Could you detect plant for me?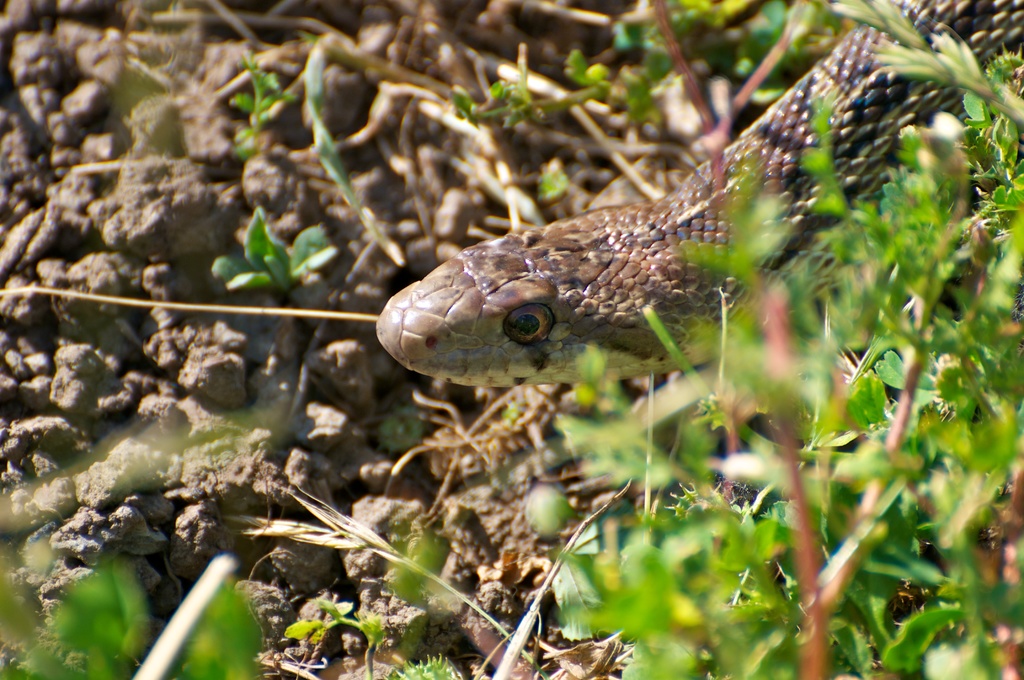
Detection result: BBox(274, 590, 383, 679).
